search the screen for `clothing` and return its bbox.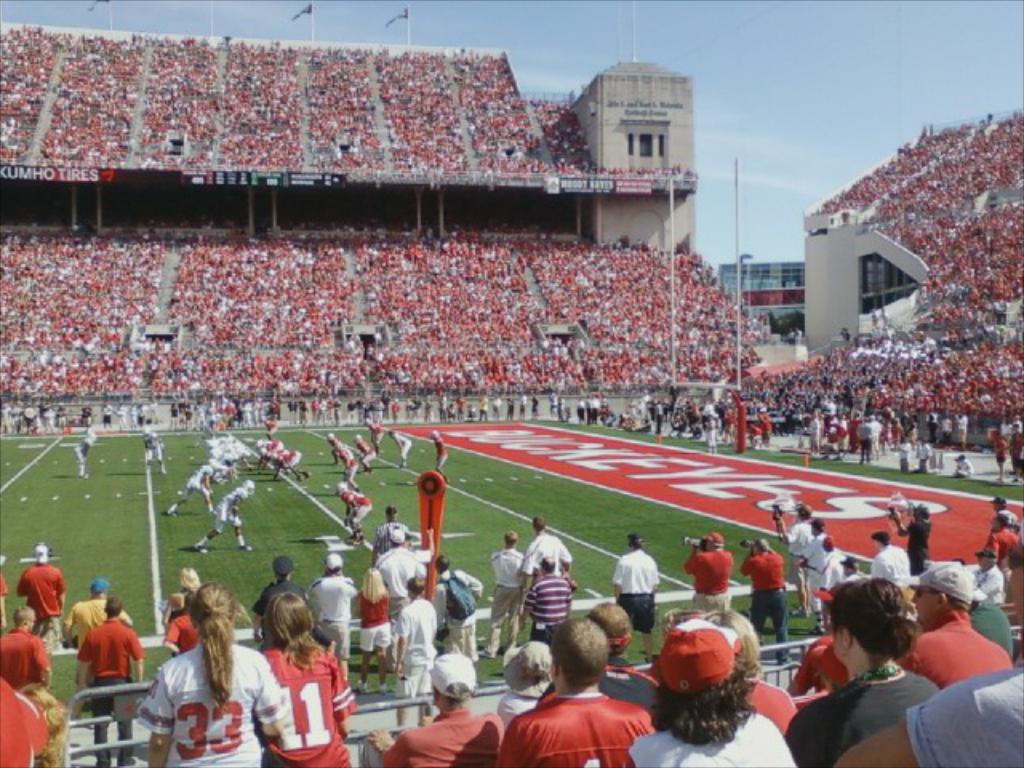
Found: crop(522, 686, 653, 766).
